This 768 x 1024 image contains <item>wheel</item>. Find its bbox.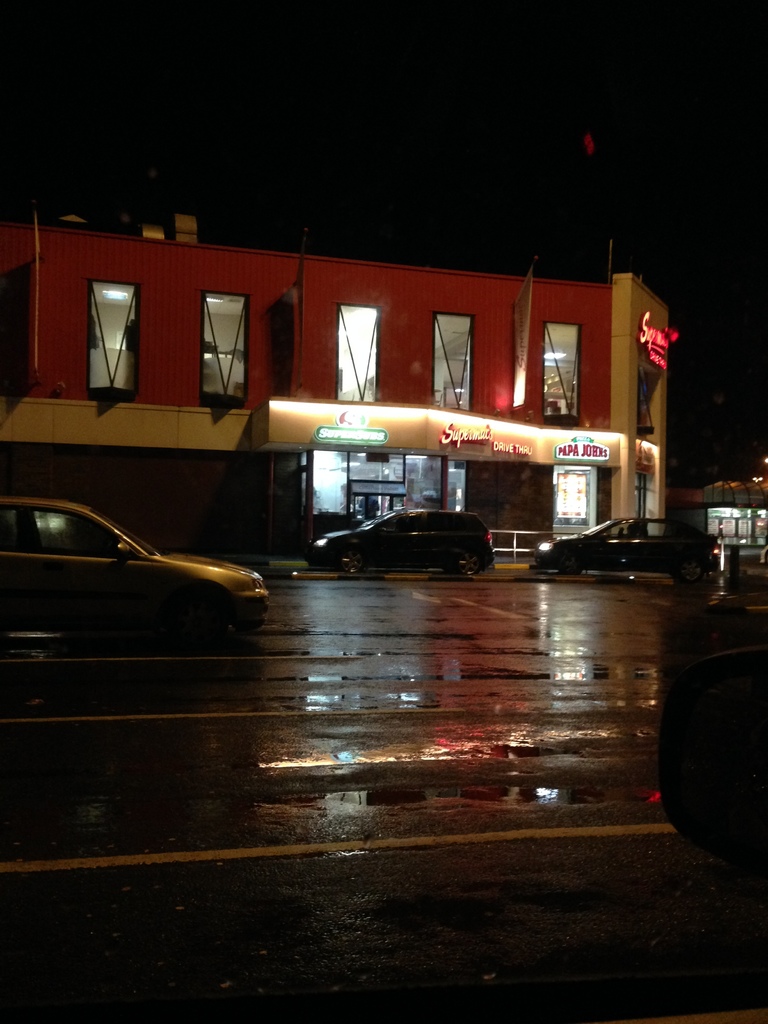
454 550 480 576.
